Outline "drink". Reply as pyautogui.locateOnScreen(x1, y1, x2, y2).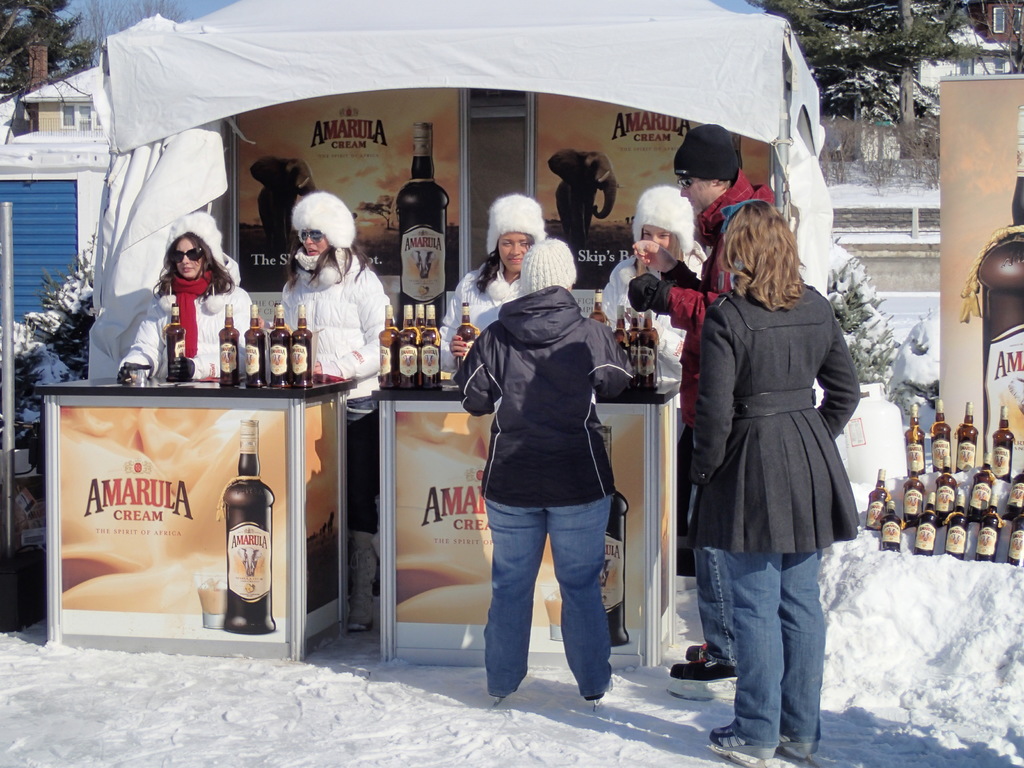
pyautogui.locateOnScreen(881, 504, 899, 552).
